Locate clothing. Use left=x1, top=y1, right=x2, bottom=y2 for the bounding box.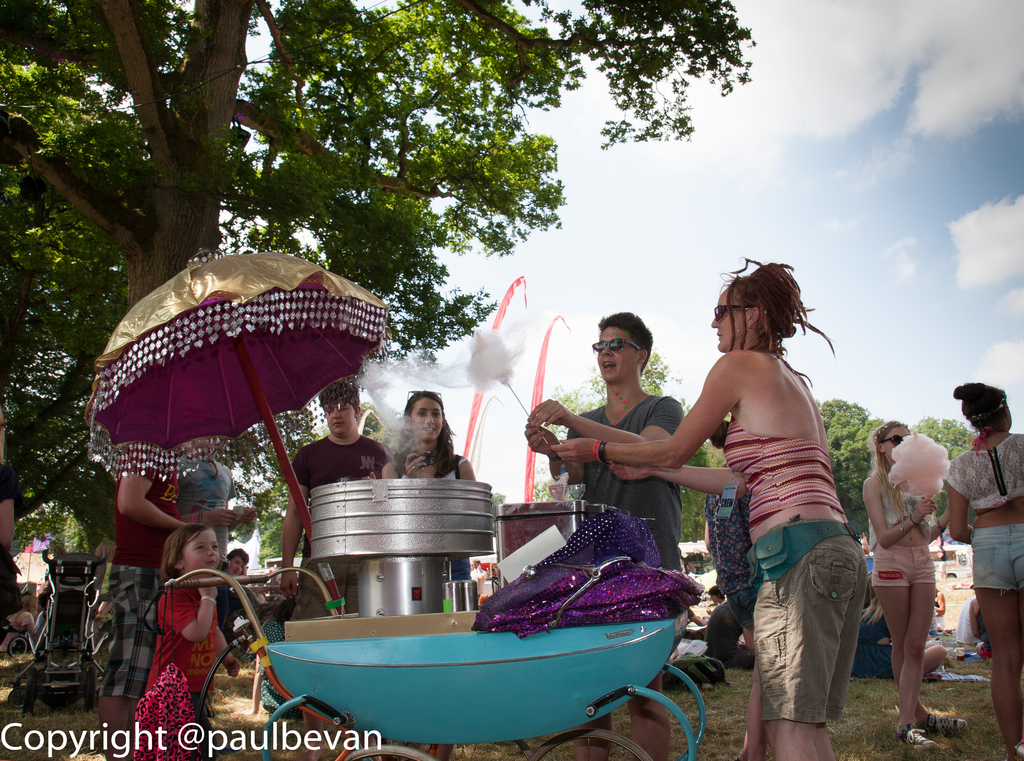
left=703, top=489, right=753, bottom=626.
